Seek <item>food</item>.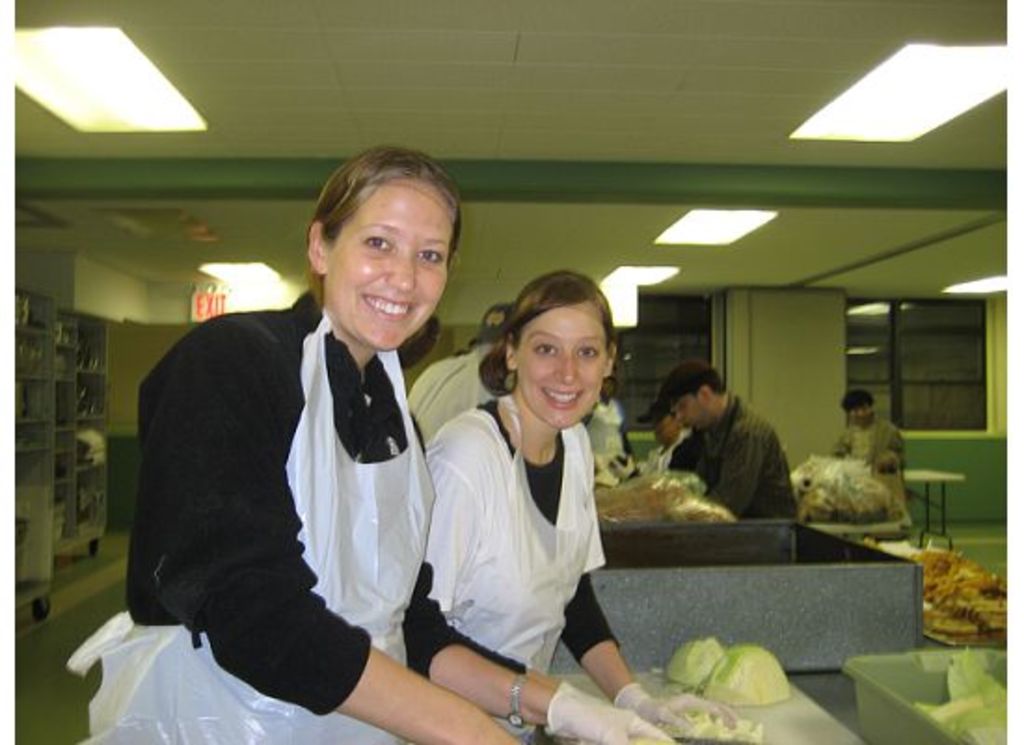
region(648, 704, 763, 743).
